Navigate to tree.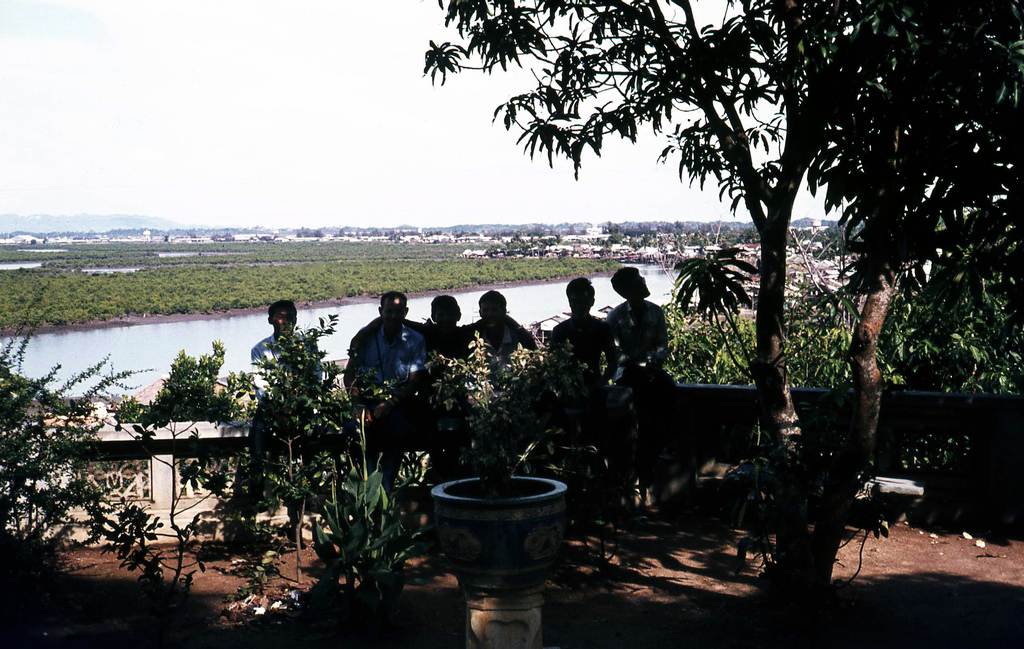
Navigation target: [422, 0, 1023, 648].
